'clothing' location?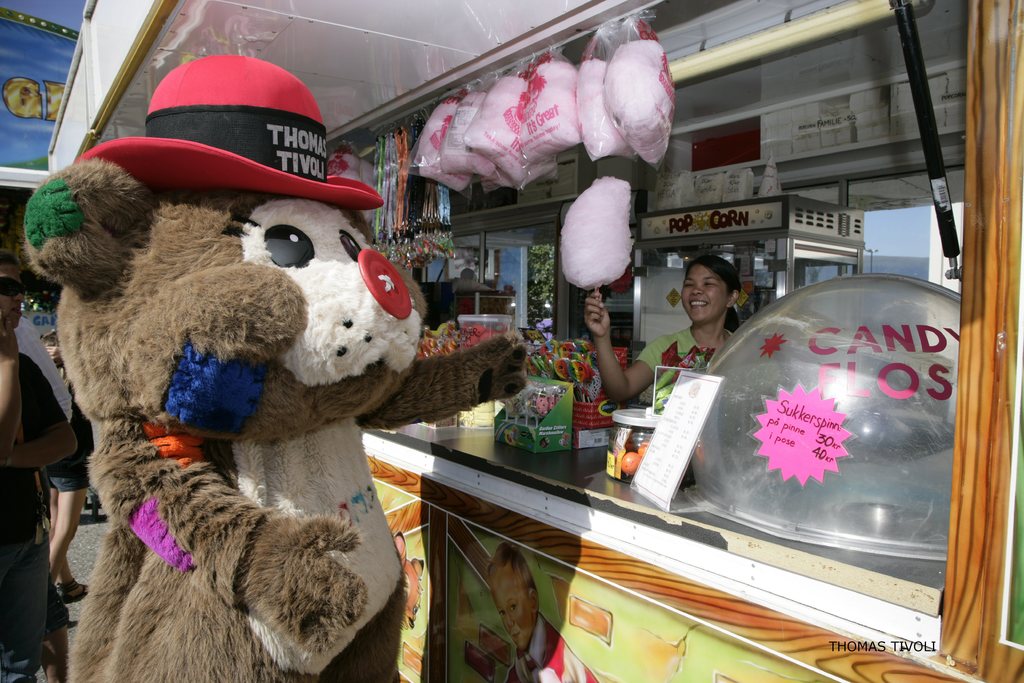
(x1=36, y1=412, x2=85, y2=496)
